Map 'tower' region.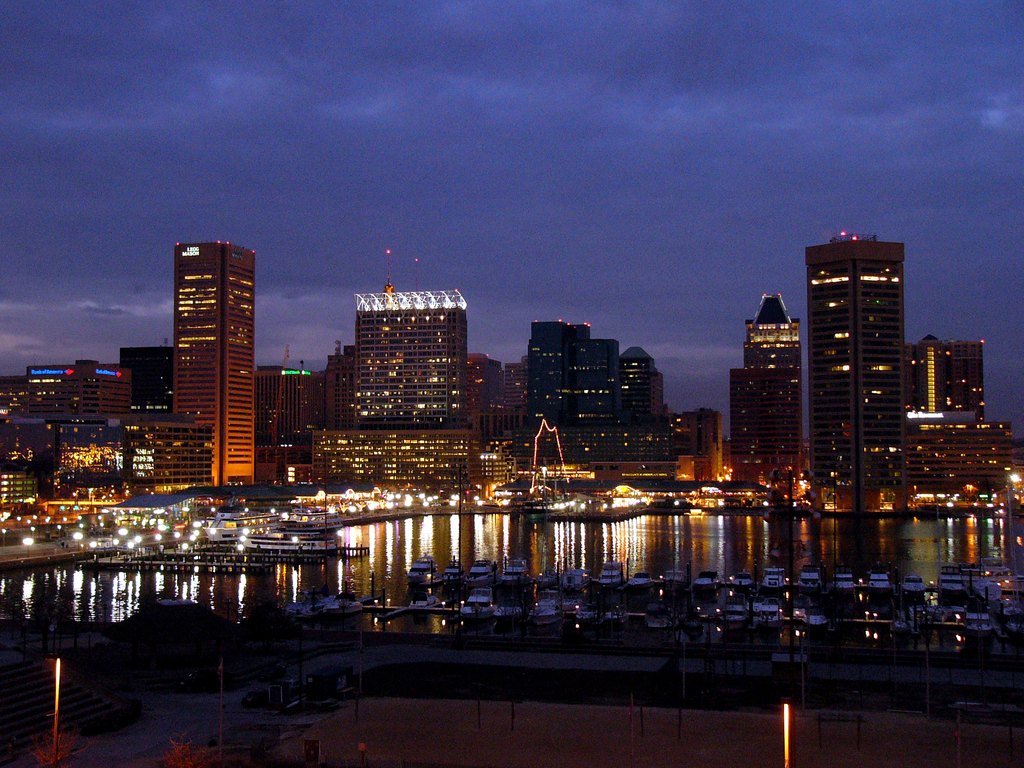
Mapped to (left=469, top=344, right=520, bottom=456).
